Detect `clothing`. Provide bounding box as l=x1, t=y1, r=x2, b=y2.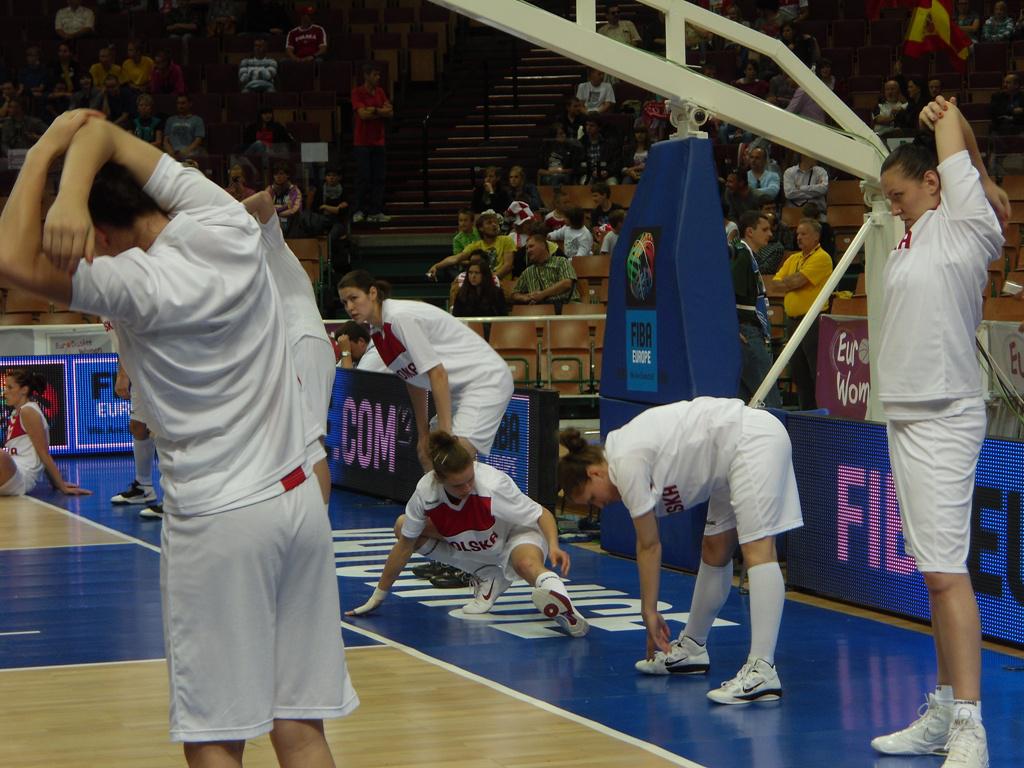
l=372, t=298, r=512, b=455.
